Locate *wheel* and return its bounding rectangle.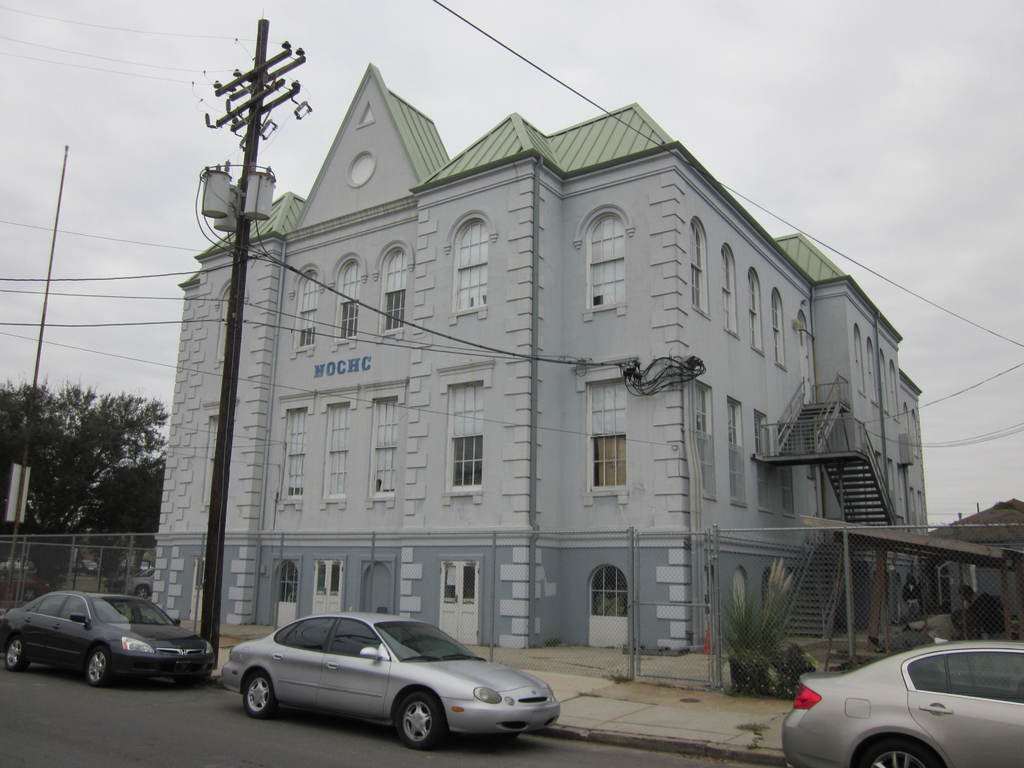
select_region(81, 648, 113, 693).
